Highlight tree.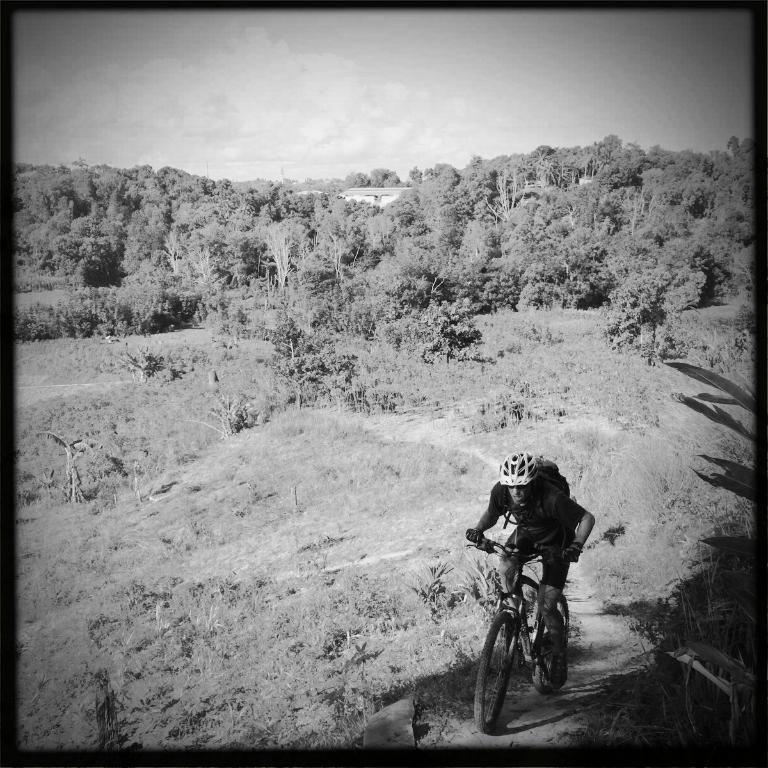
Highlighted region: [x1=0, y1=169, x2=767, y2=403].
